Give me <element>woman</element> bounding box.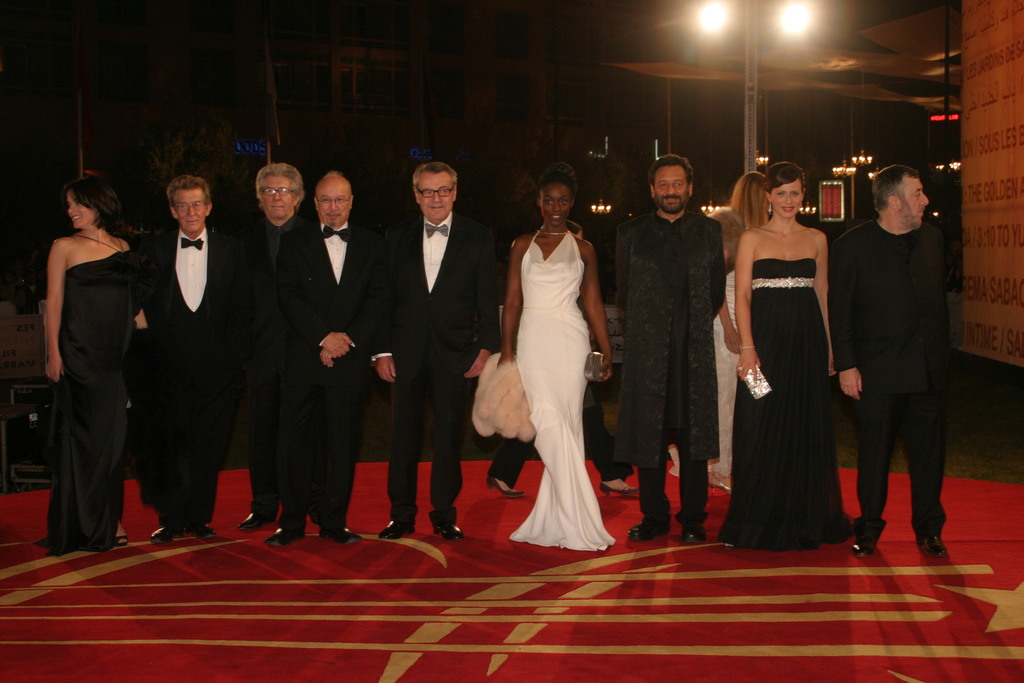
{"left": 33, "top": 171, "right": 146, "bottom": 555}.
